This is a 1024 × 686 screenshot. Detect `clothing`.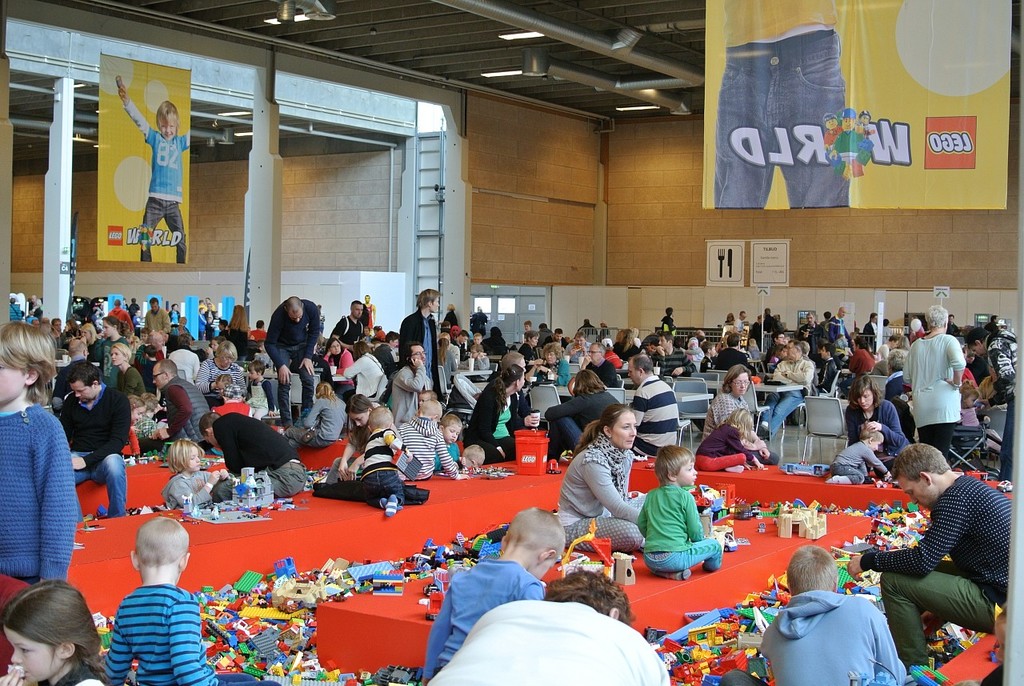
{"x1": 436, "y1": 558, "x2": 540, "y2": 656}.
